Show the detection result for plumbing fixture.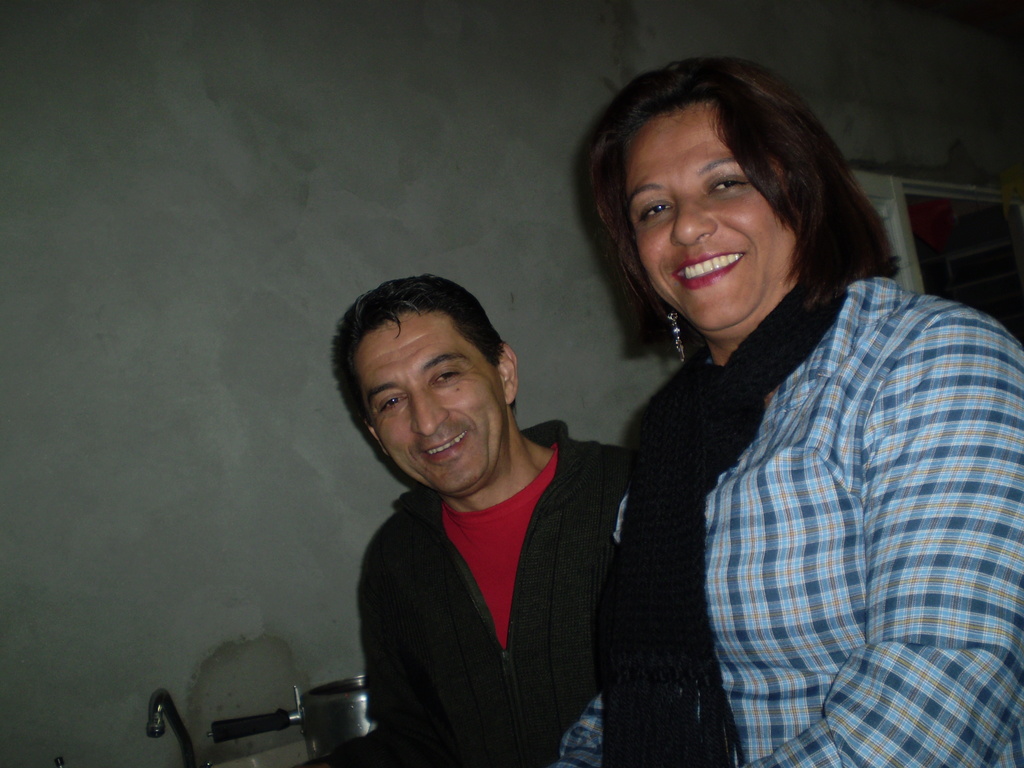
141 682 200 767.
